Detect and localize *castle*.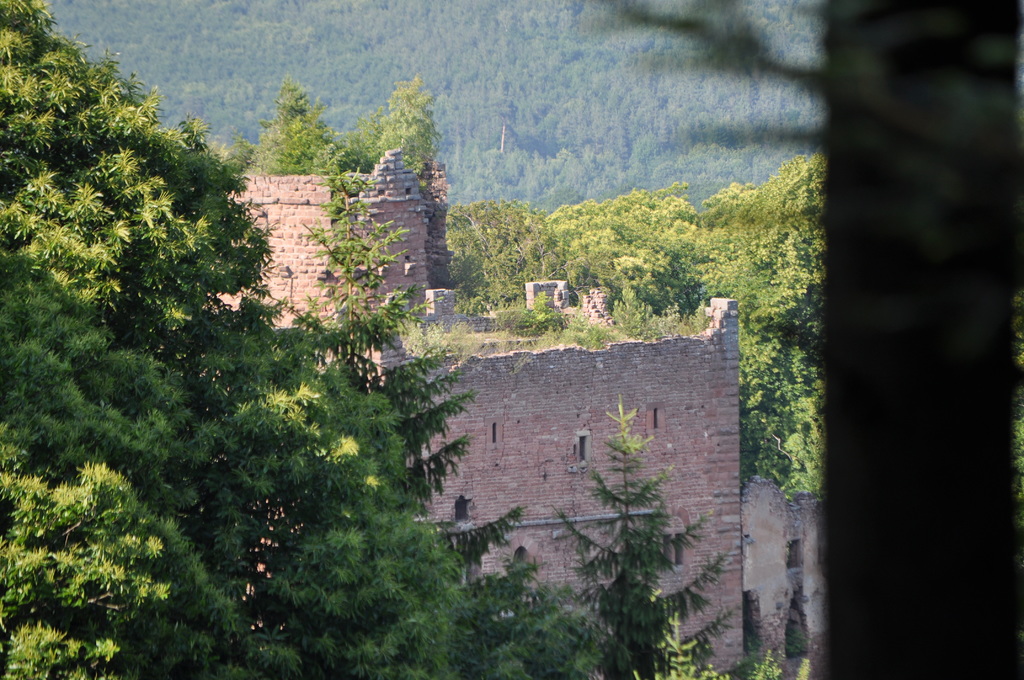
Localized at Rect(195, 153, 755, 679).
